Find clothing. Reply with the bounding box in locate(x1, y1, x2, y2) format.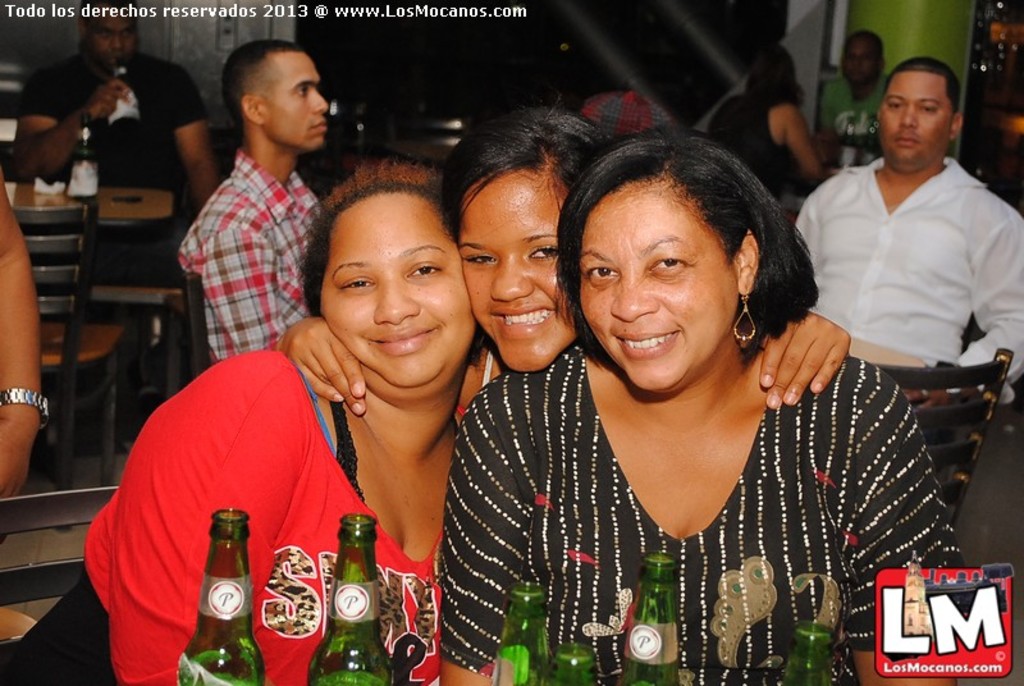
locate(428, 335, 977, 685).
